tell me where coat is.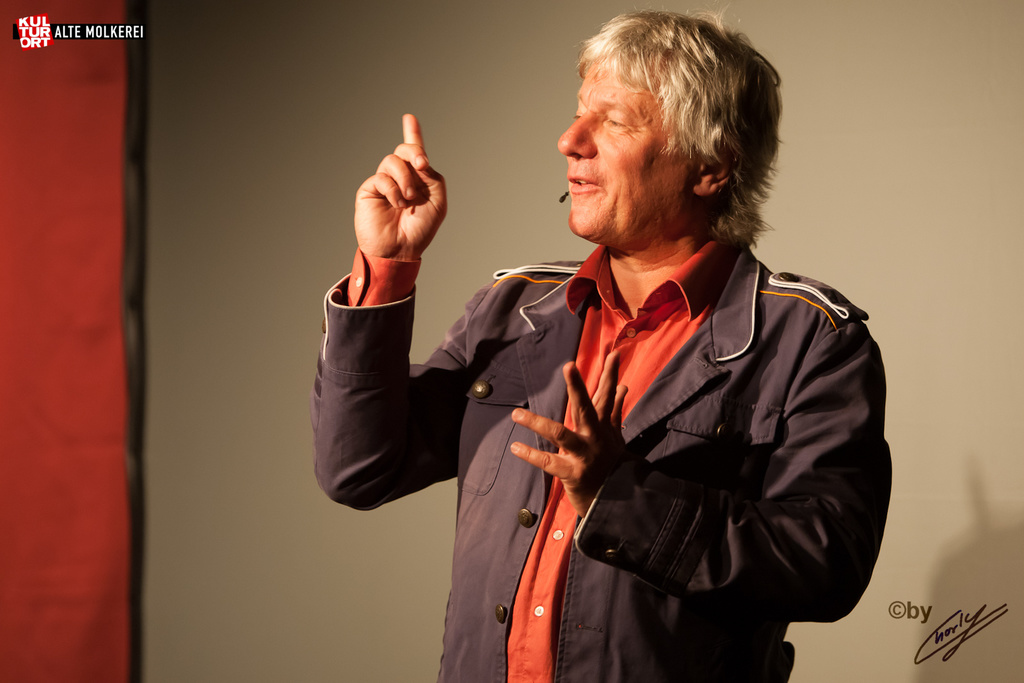
coat is at <box>311,256,893,682</box>.
